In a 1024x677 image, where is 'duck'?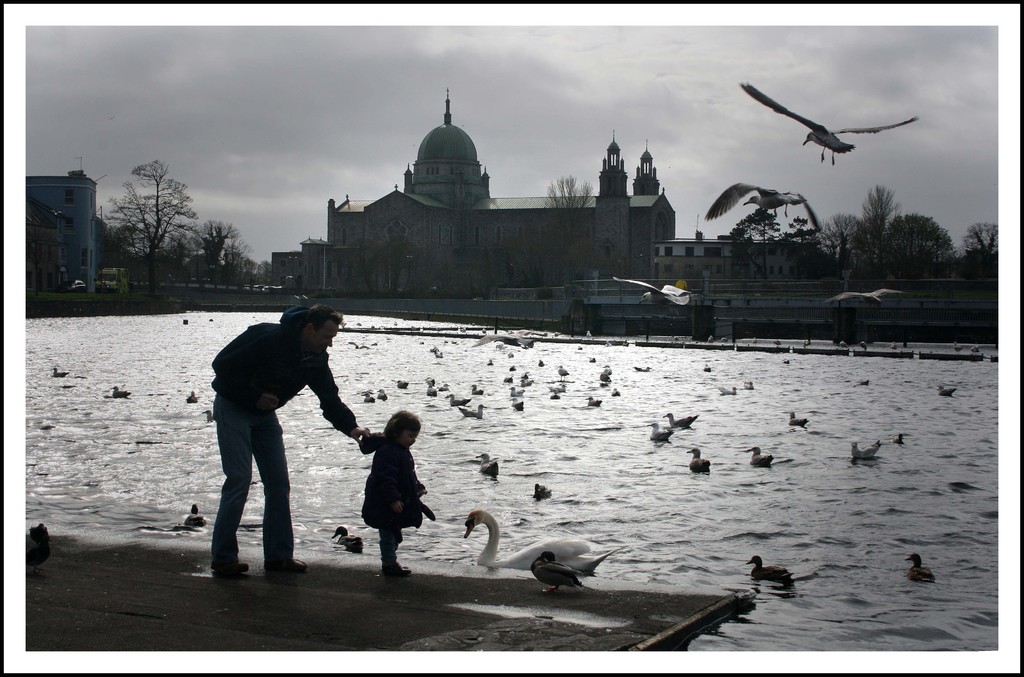
l=113, t=382, r=136, b=400.
